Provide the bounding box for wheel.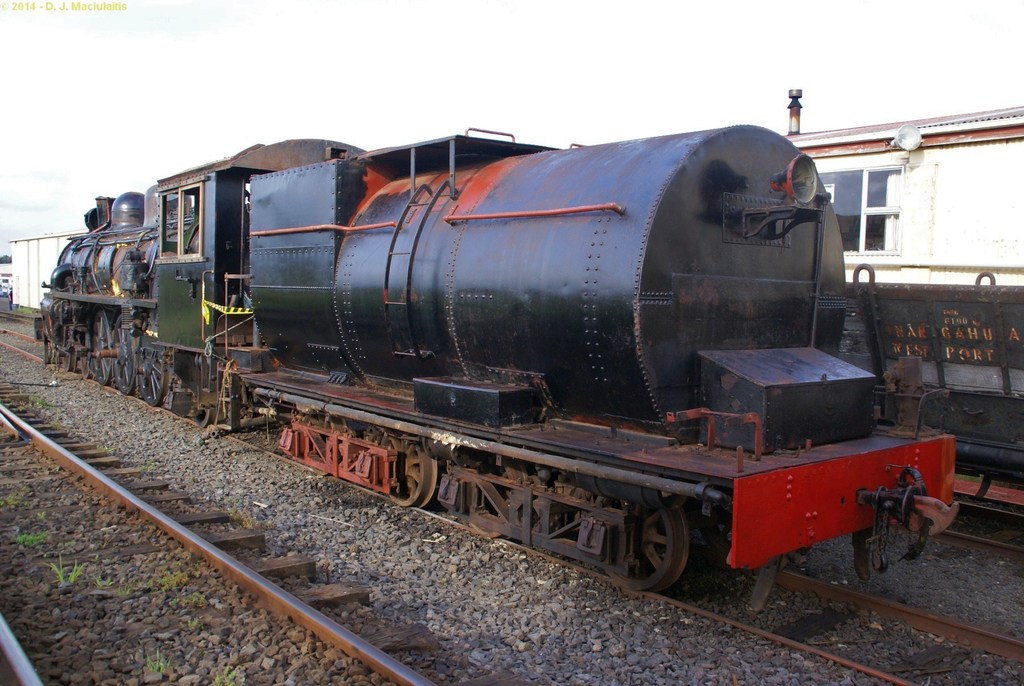
[451,457,525,542].
